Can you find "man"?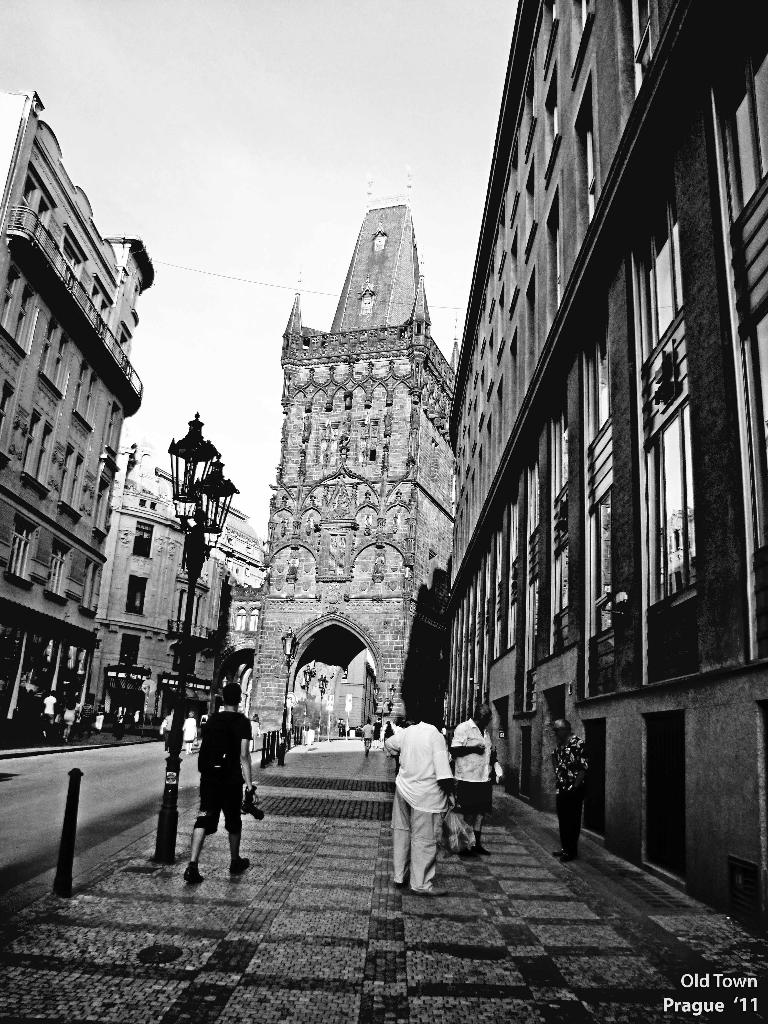
Yes, bounding box: bbox=[365, 718, 380, 760].
